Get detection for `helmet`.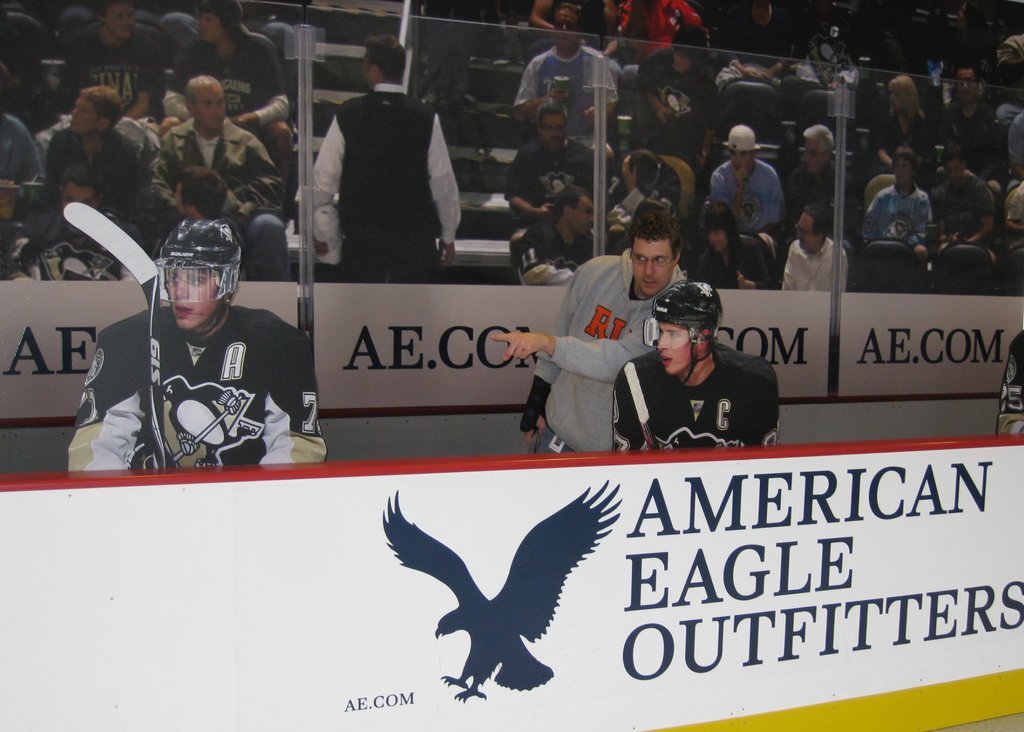
Detection: [648,284,724,389].
